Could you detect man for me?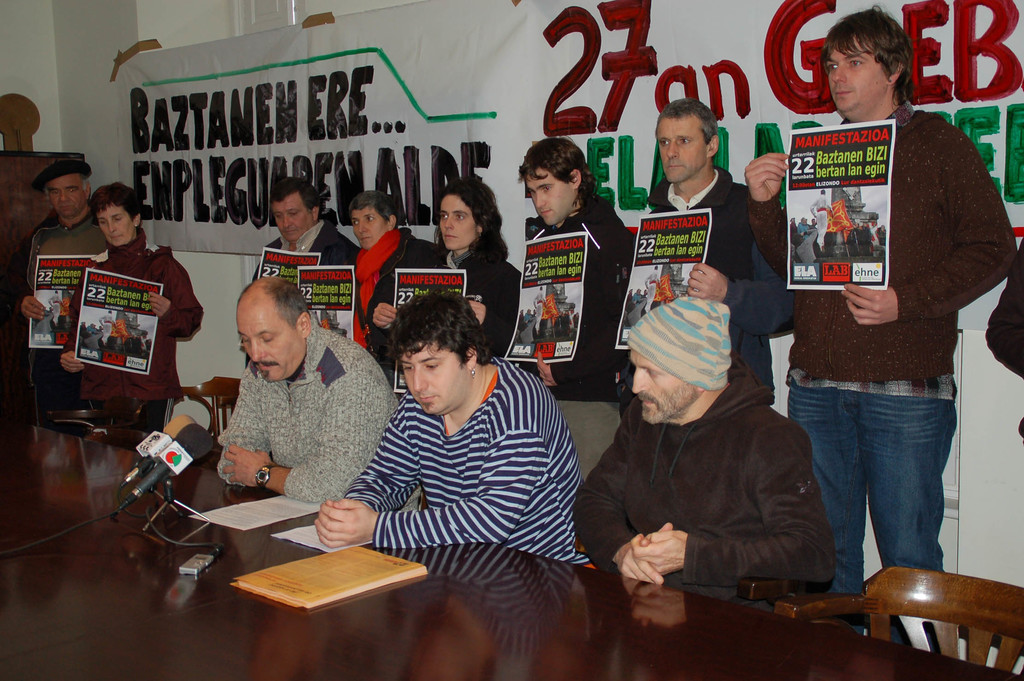
Detection result: rect(858, 211, 885, 256).
